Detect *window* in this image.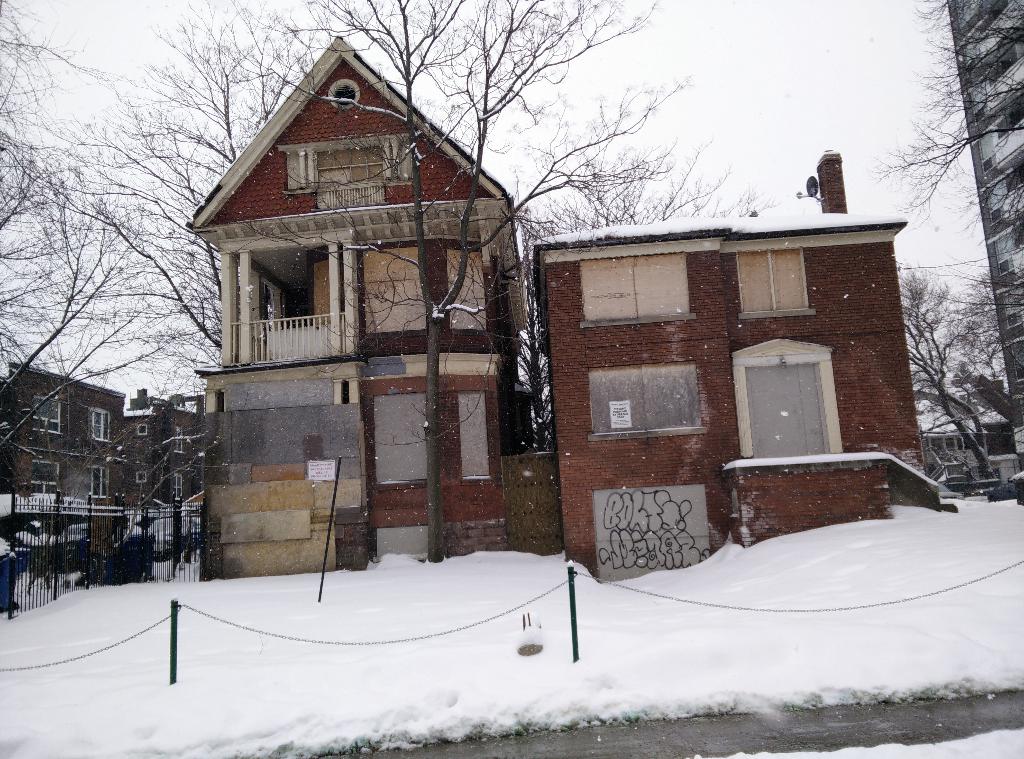
Detection: l=136, t=470, r=149, b=487.
